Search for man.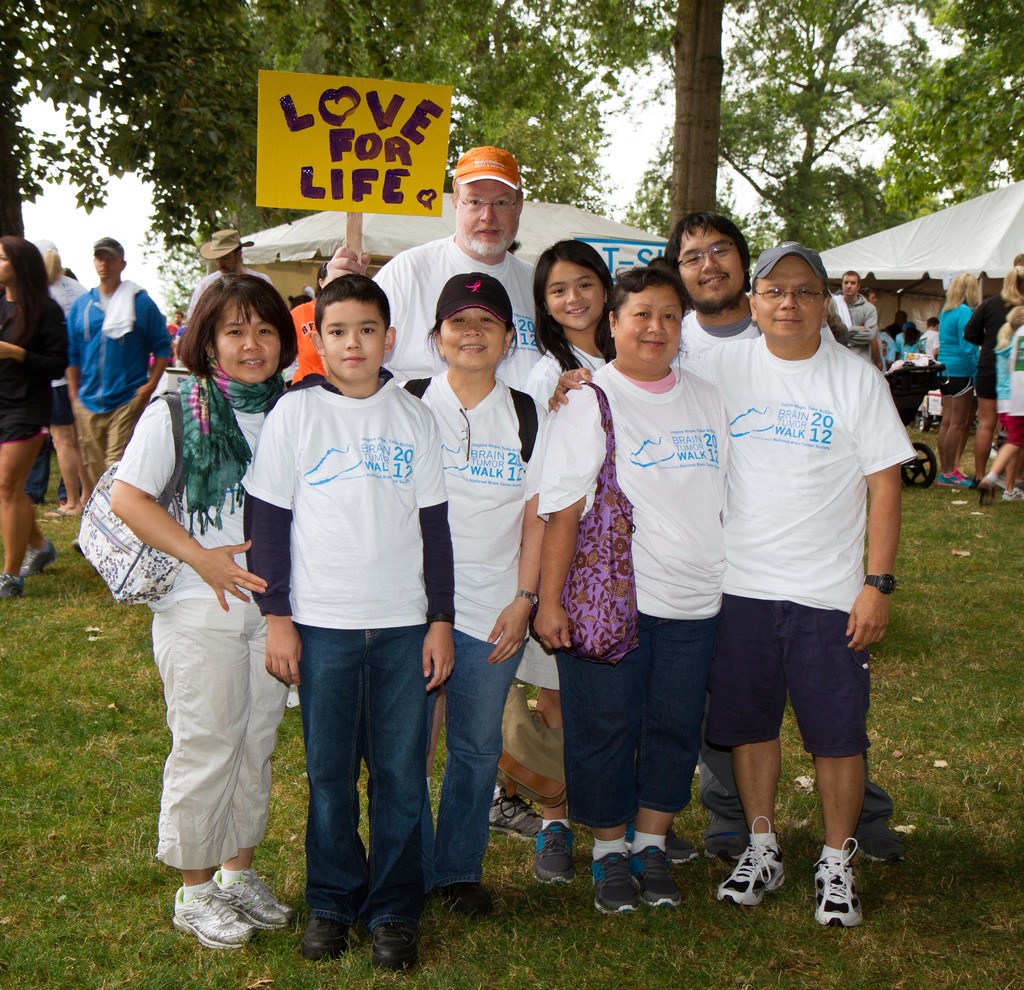
Found at 64:231:188:485.
